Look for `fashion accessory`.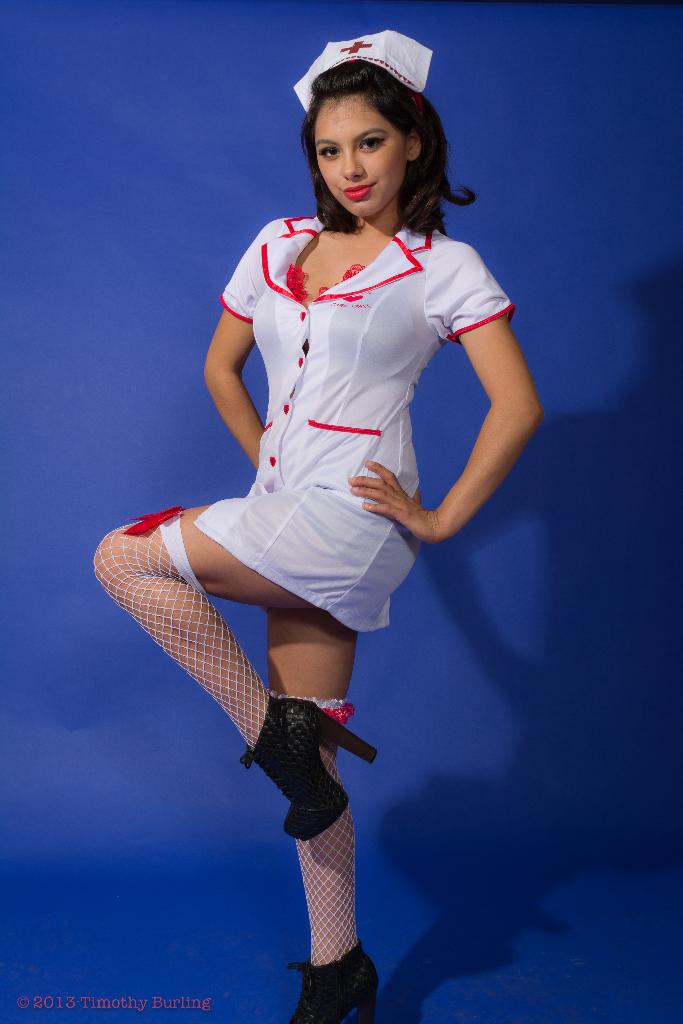
Found: detection(229, 688, 384, 838).
